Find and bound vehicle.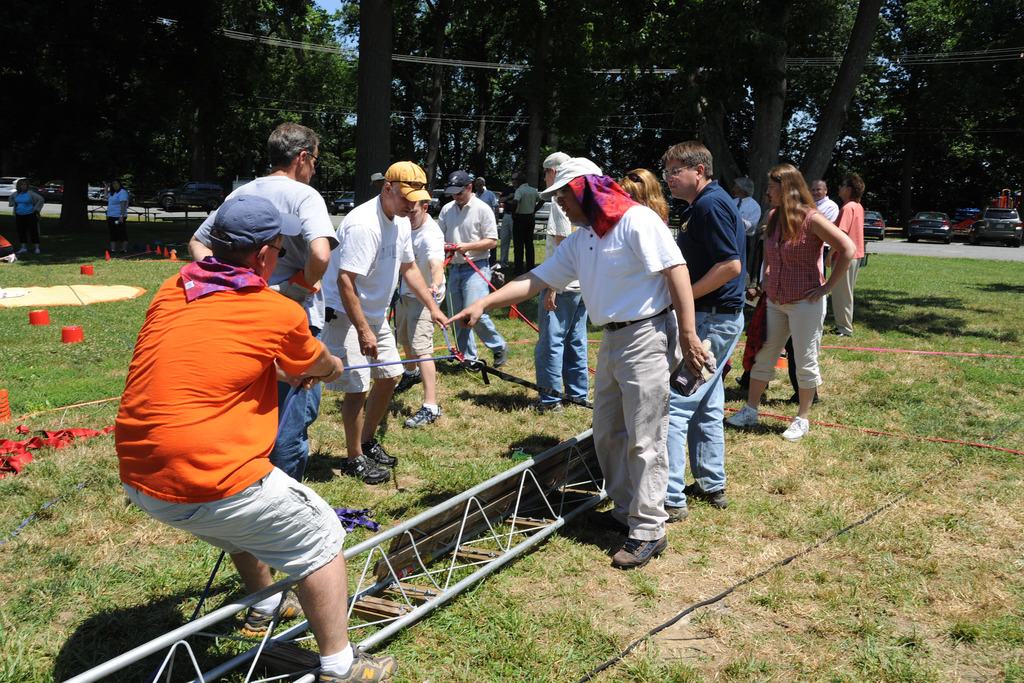
Bound: rect(154, 180, 223, 213).
